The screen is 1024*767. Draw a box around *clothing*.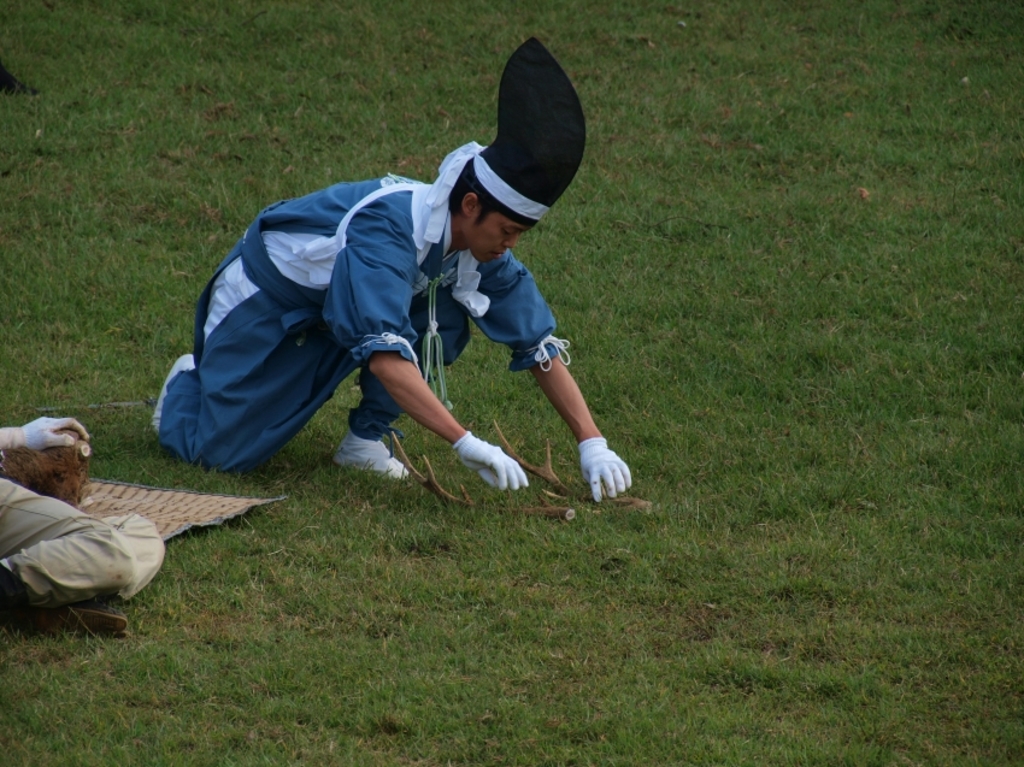
left=0, top=427, right=164, bottom=608.
